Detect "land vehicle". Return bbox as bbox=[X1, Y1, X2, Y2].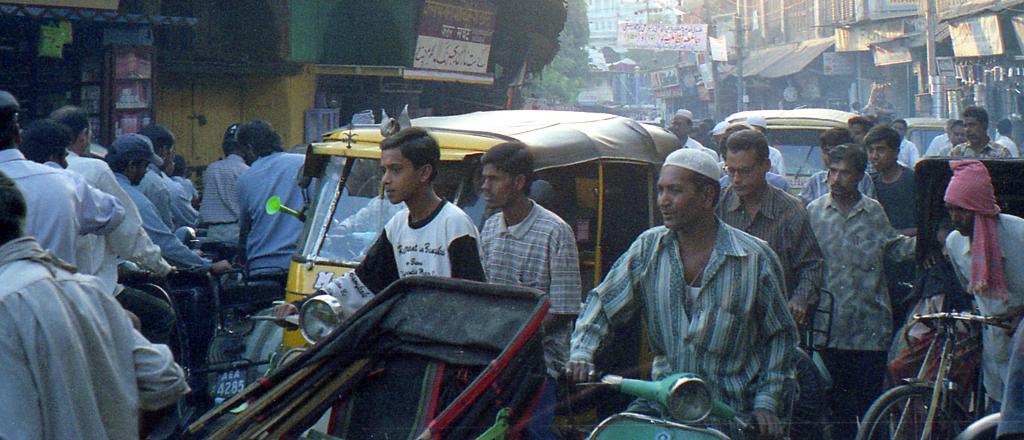
bbox=[267, 101, 681, 439].
